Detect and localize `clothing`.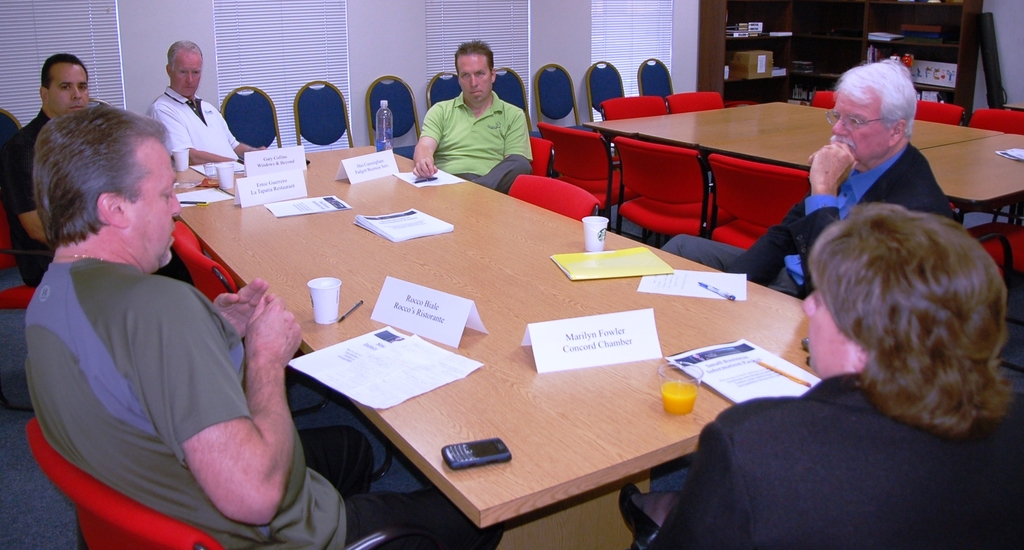
Localized at Rect(410, 79, 541, 193).
